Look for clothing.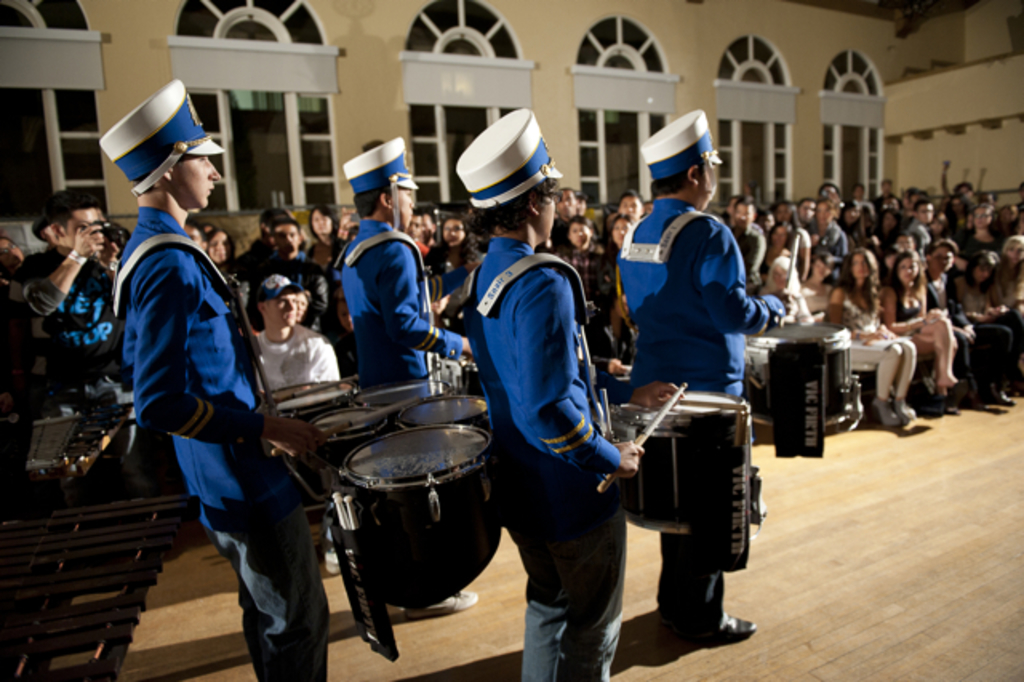
Found: 840/288/922/400.
